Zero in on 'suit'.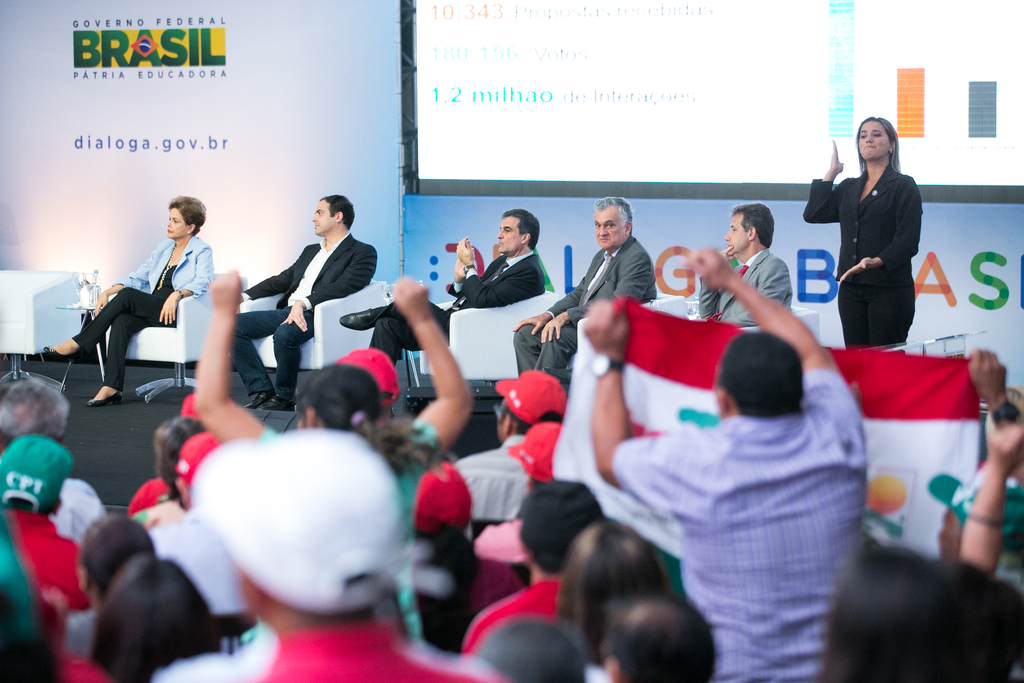
Zeroed in: [left=367, top=247, right=545, bottom=367].
